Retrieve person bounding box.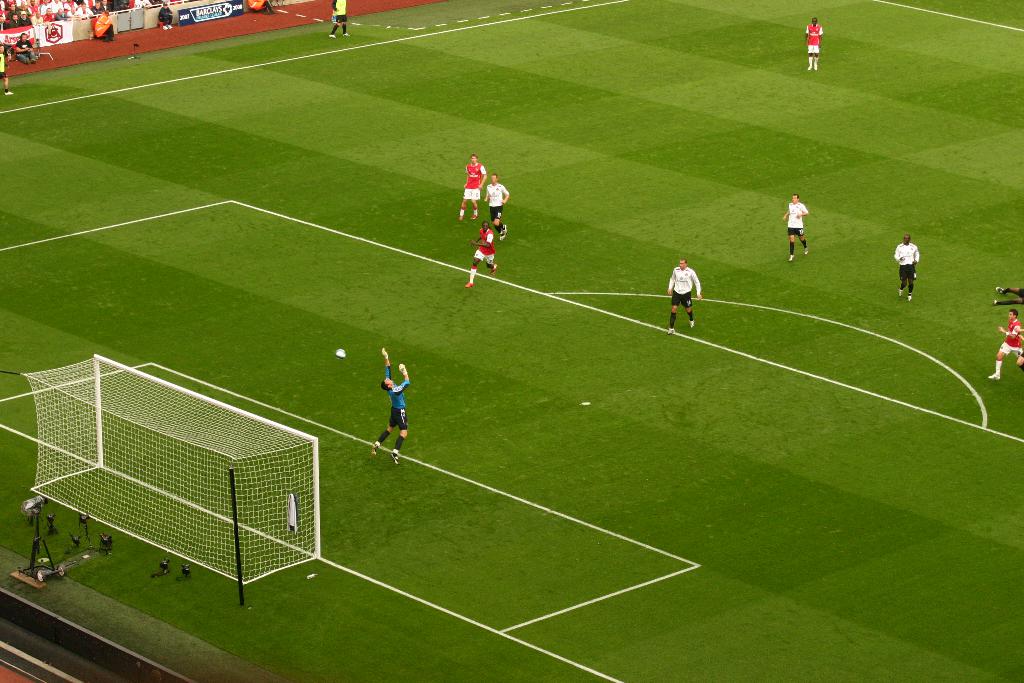
Bounding box: 991,287,1023,307.
